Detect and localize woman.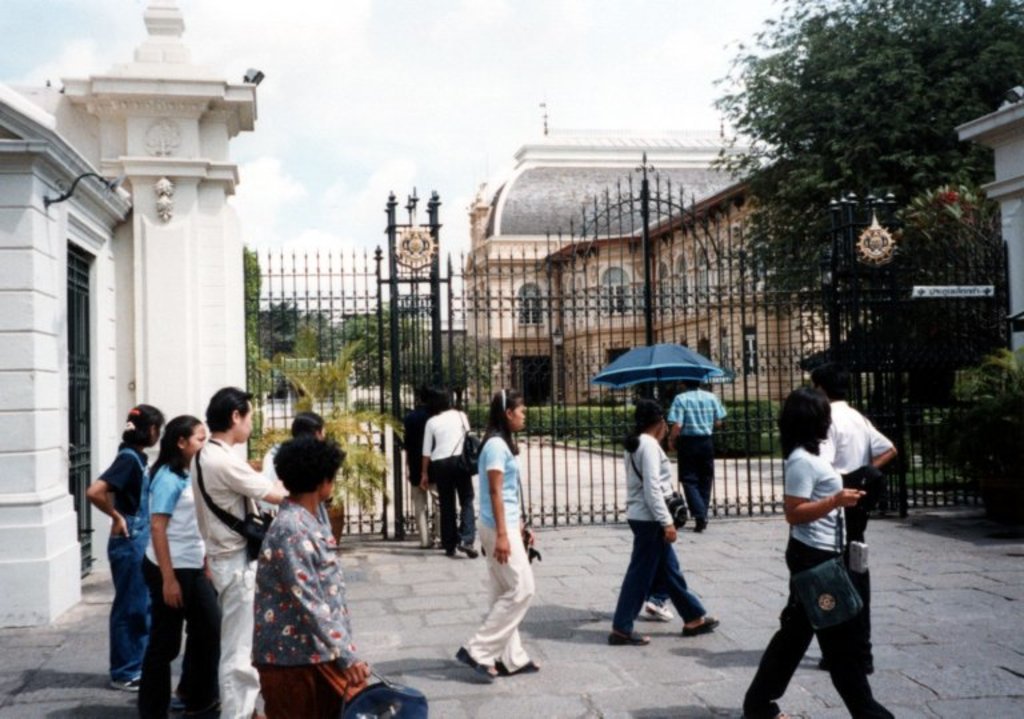
Localized at 740/386/896/718.
